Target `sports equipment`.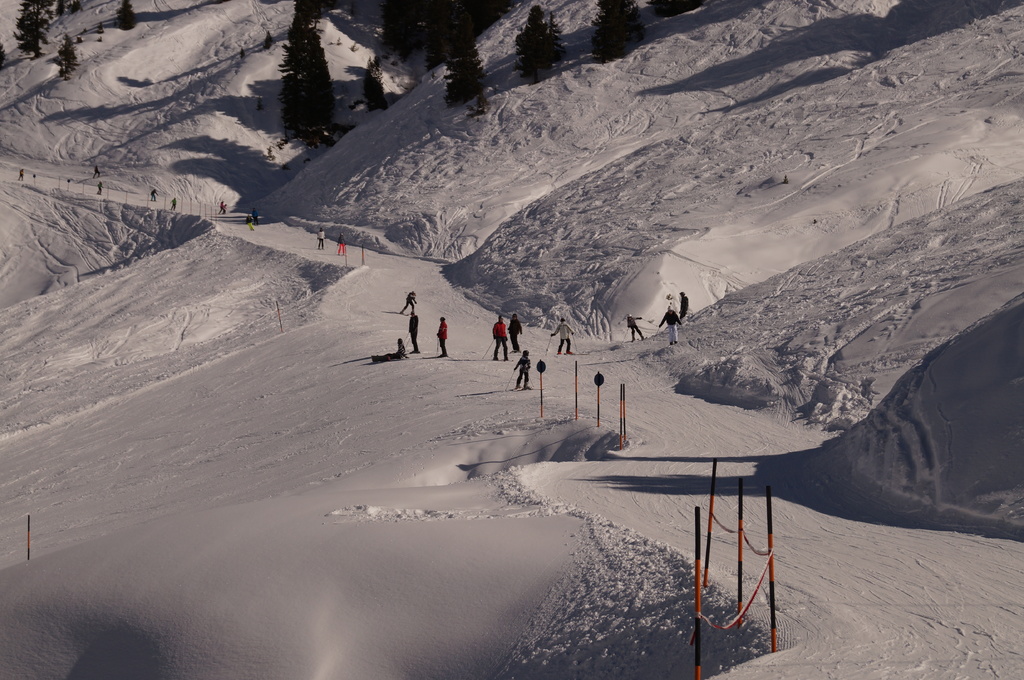
Target region: bbox=(502, 368, 516, 390).
